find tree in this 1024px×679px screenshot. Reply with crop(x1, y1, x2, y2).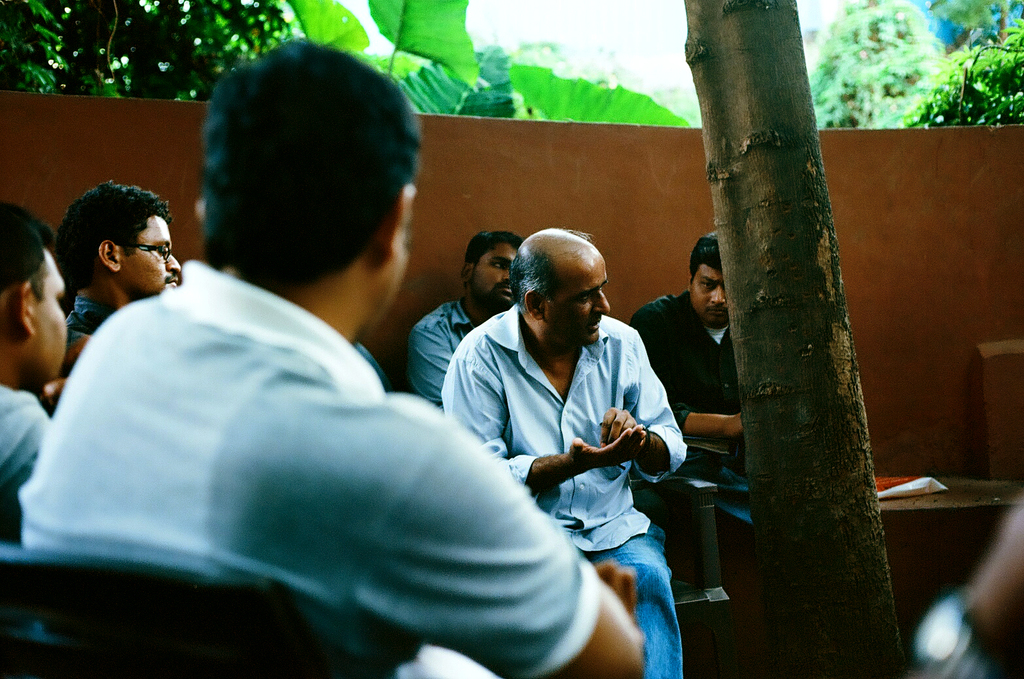
crop(678, 0, 915, 678).
